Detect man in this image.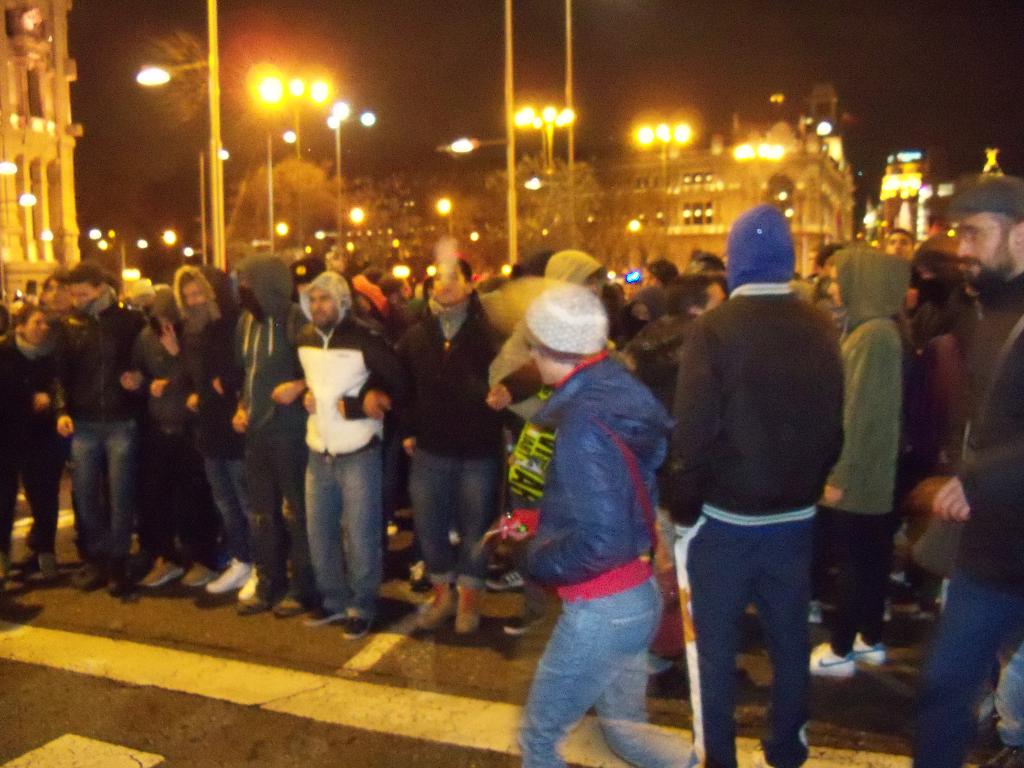
Detection: (293,268,402,641).
